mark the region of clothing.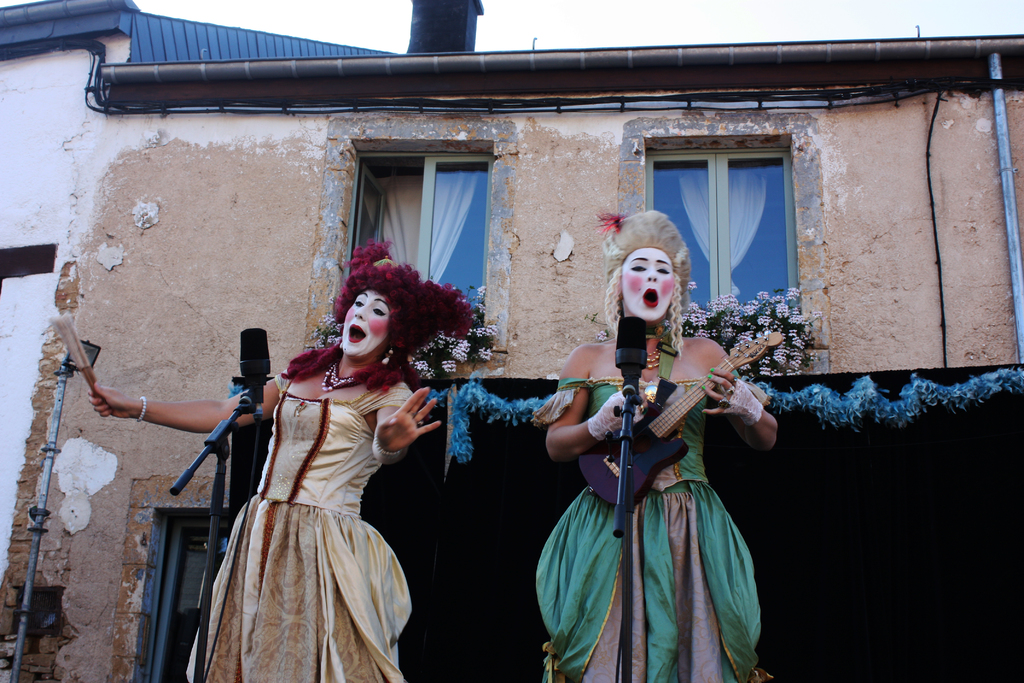
Region: (x1=175, y1=327, x2=439, y2=659).
